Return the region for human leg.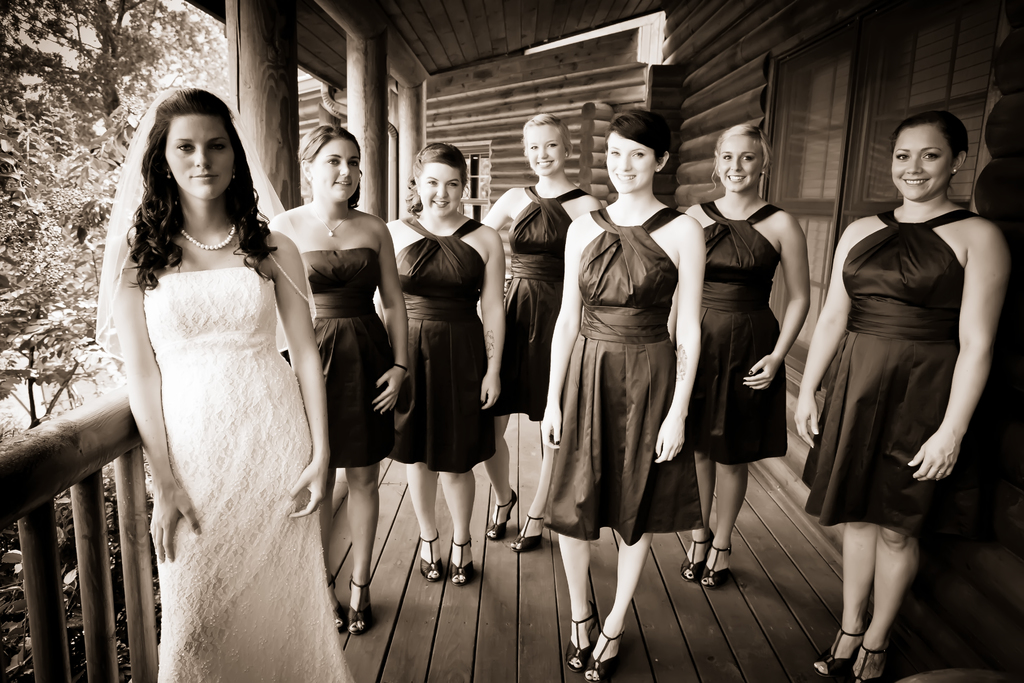
543 342 622 667.
